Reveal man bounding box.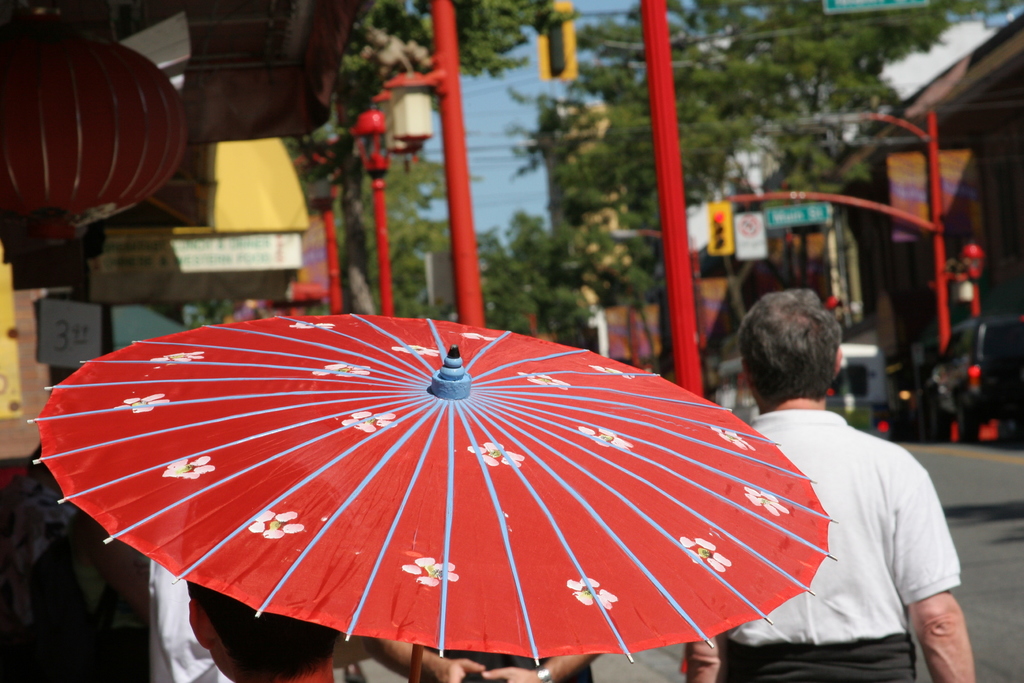
Revealed: box(711, 285, 989, 675).
